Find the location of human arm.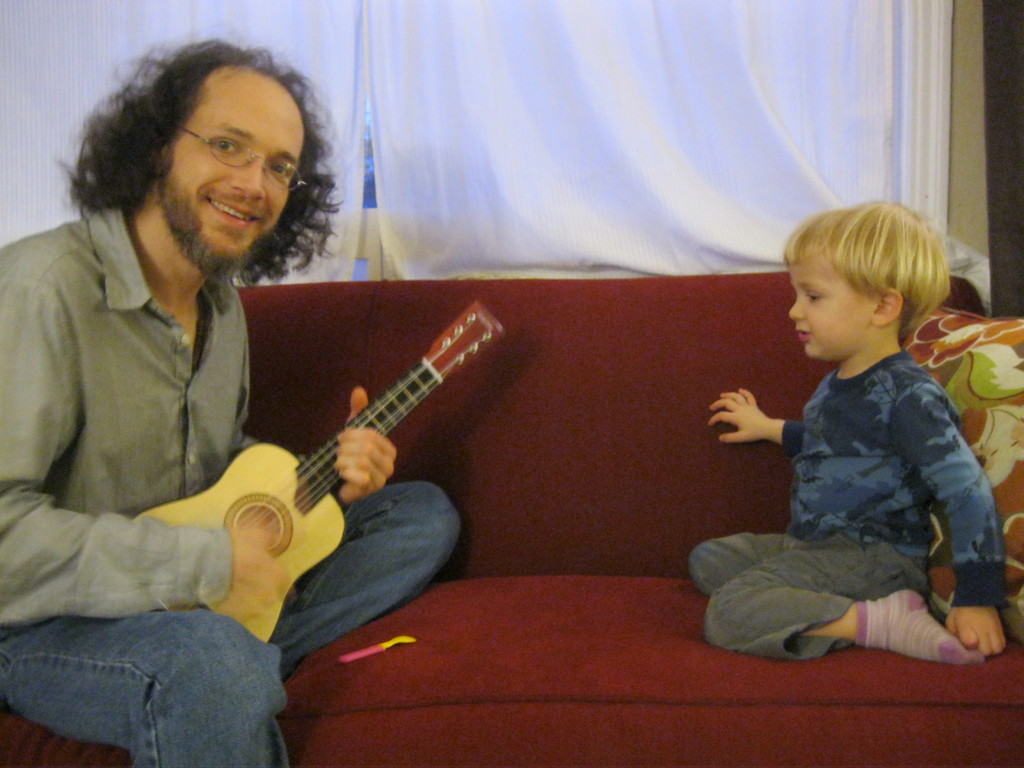
Location: x1=711, y1=382, x2=805, y2=458.
